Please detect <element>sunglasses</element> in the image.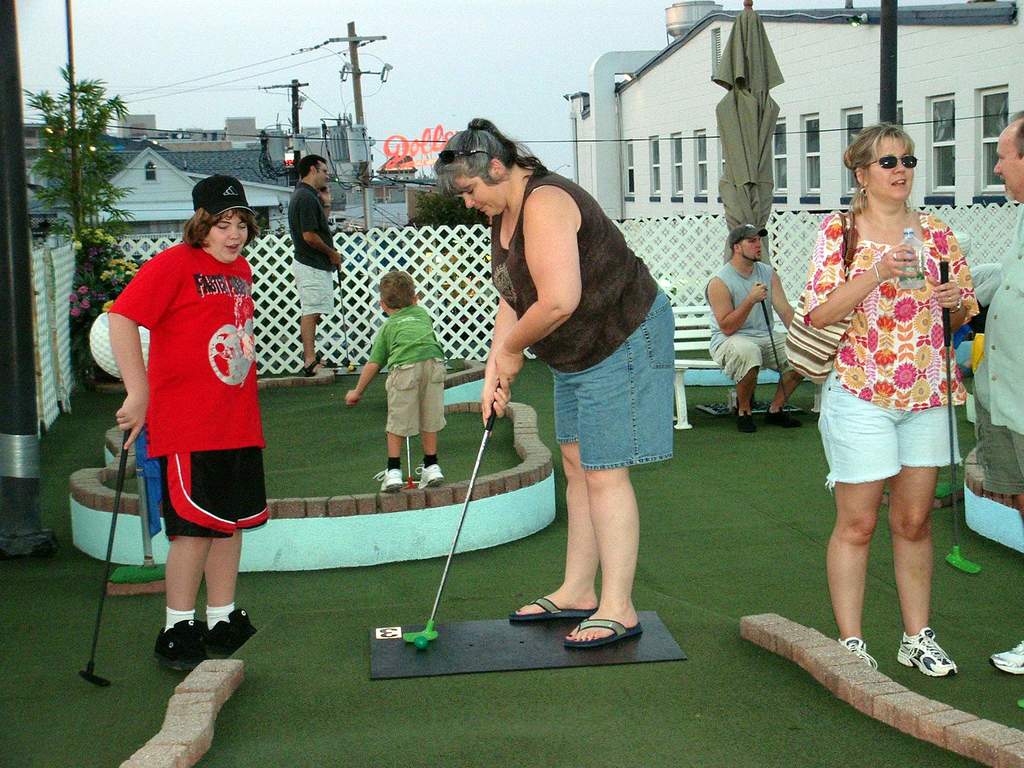
(436,150,490,166).
